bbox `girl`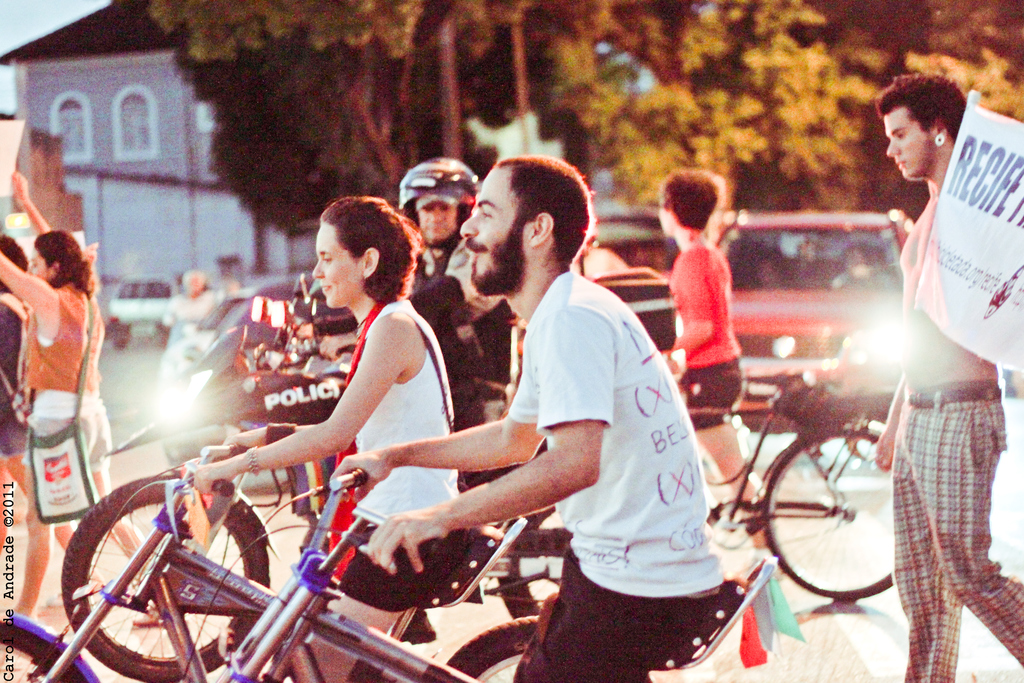
[0,172,166,630]
